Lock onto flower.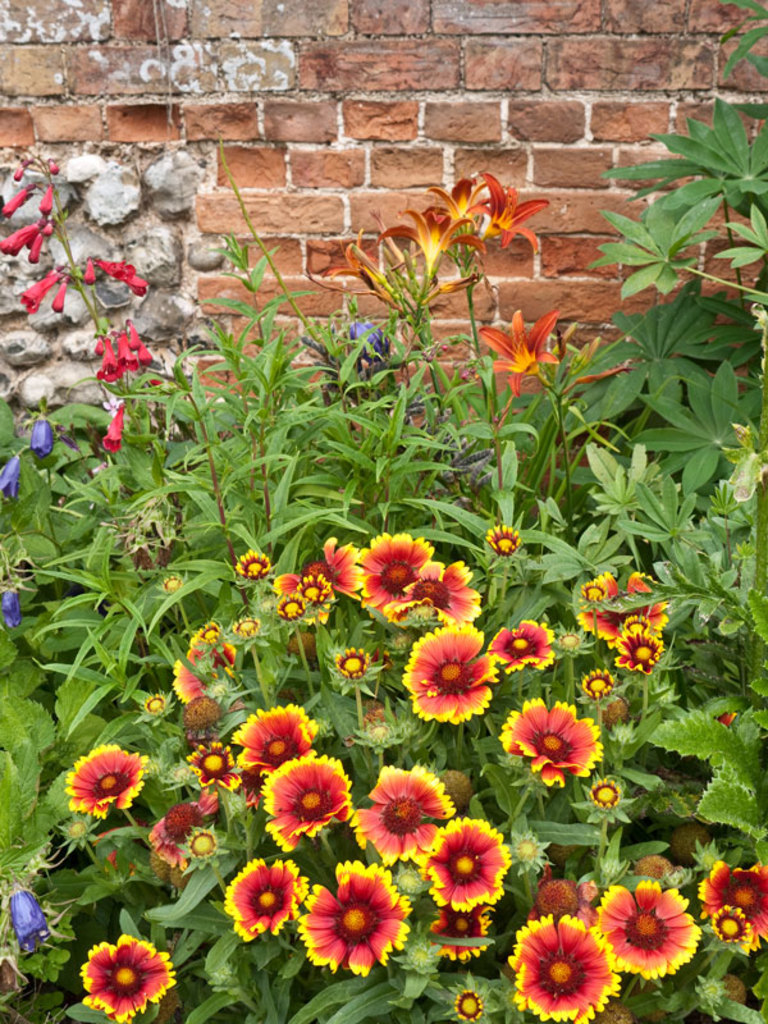
Locked: bbox(129, 319, 156, 365).
